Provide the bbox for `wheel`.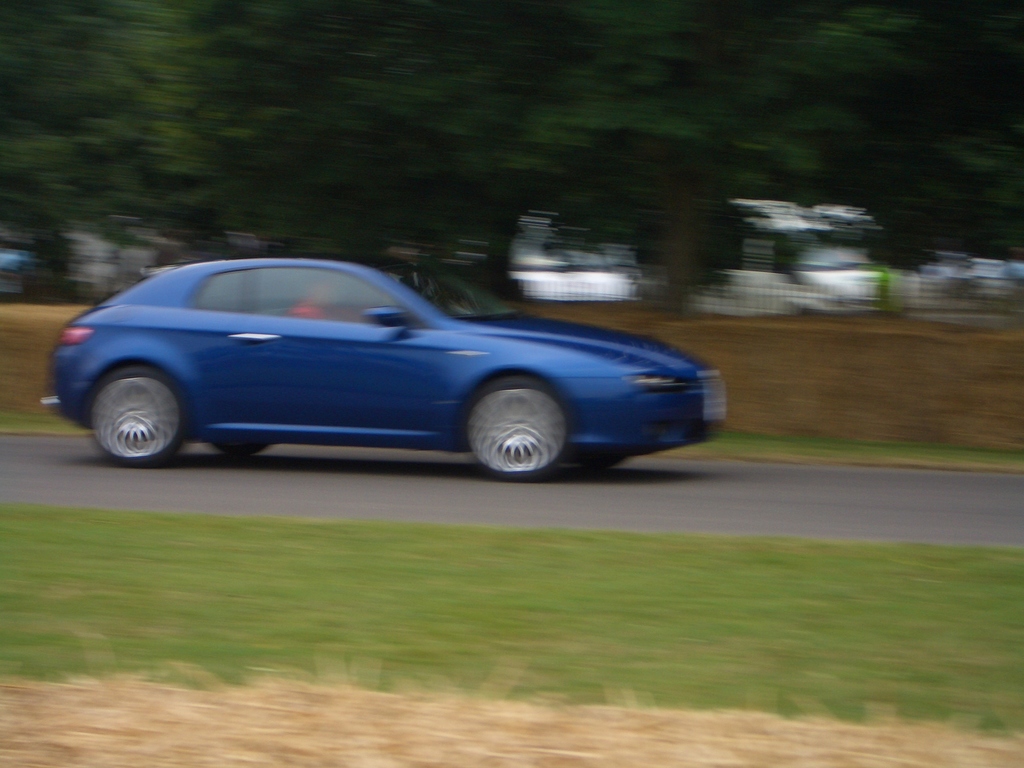
[x1=206, y1=442, x2=274, y2=463].
